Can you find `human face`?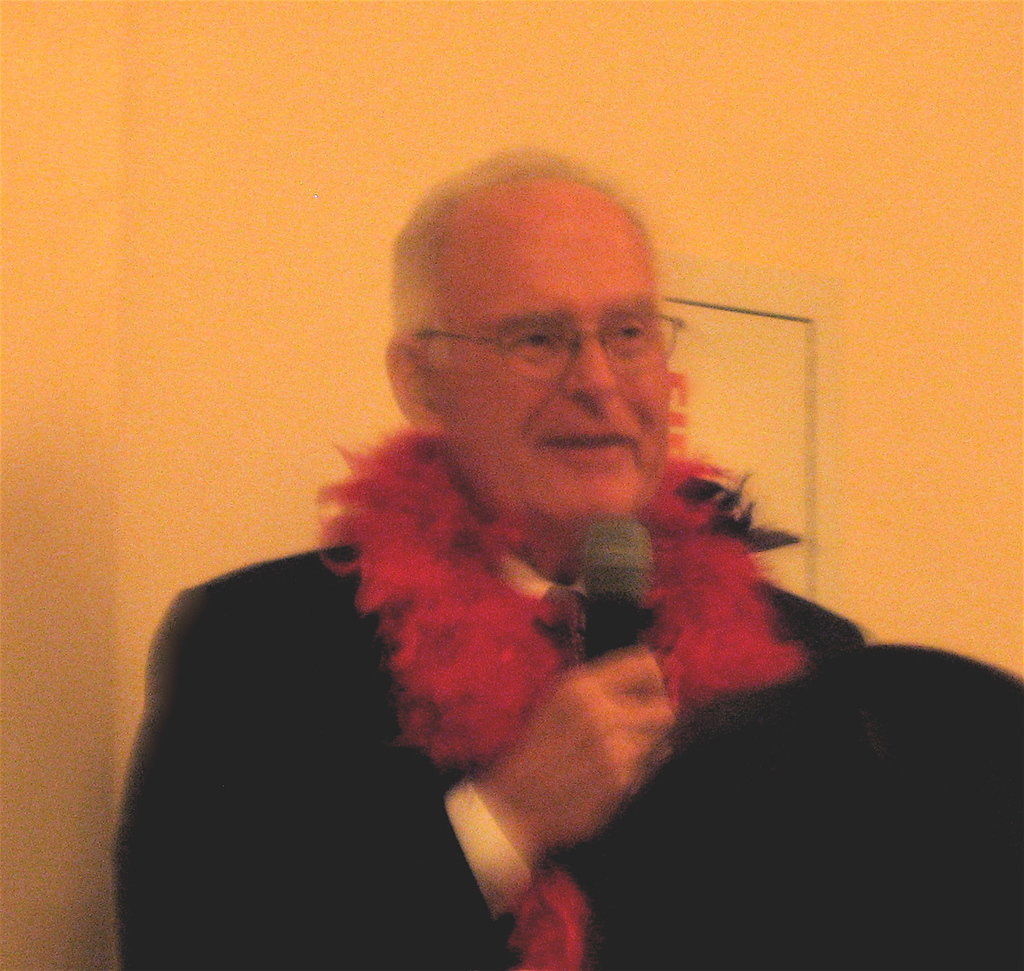
Yes, bounding box: region(436, 170, 686, 525).
